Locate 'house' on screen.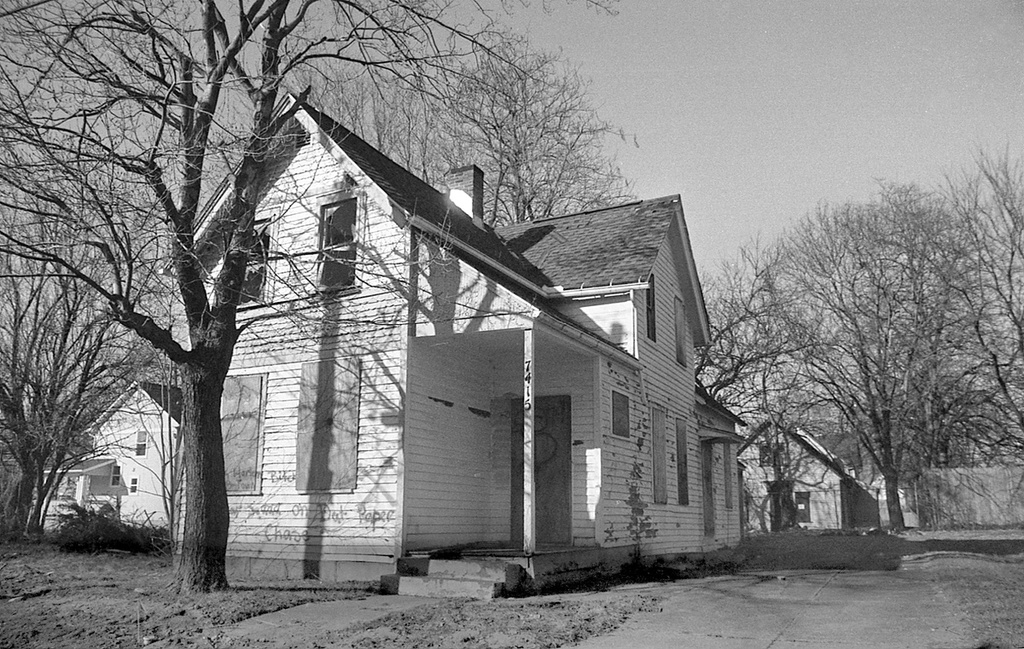
On screen at pyautogui.locateOnScreen(740, 429, 884, 527).
